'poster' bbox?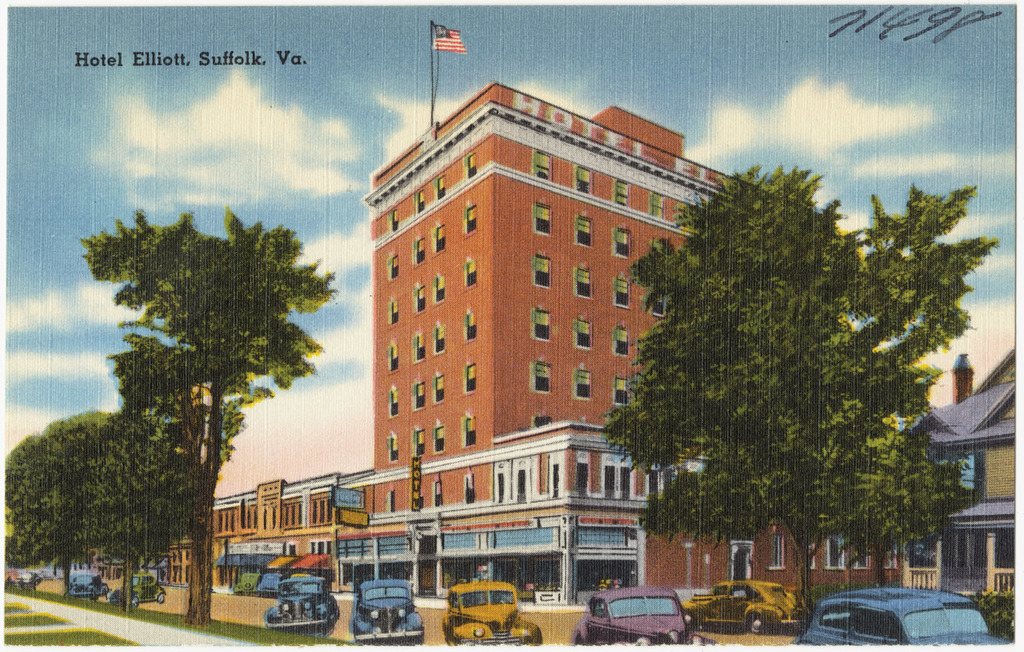
[left=0, top=0, right=1023, bottom=651]
